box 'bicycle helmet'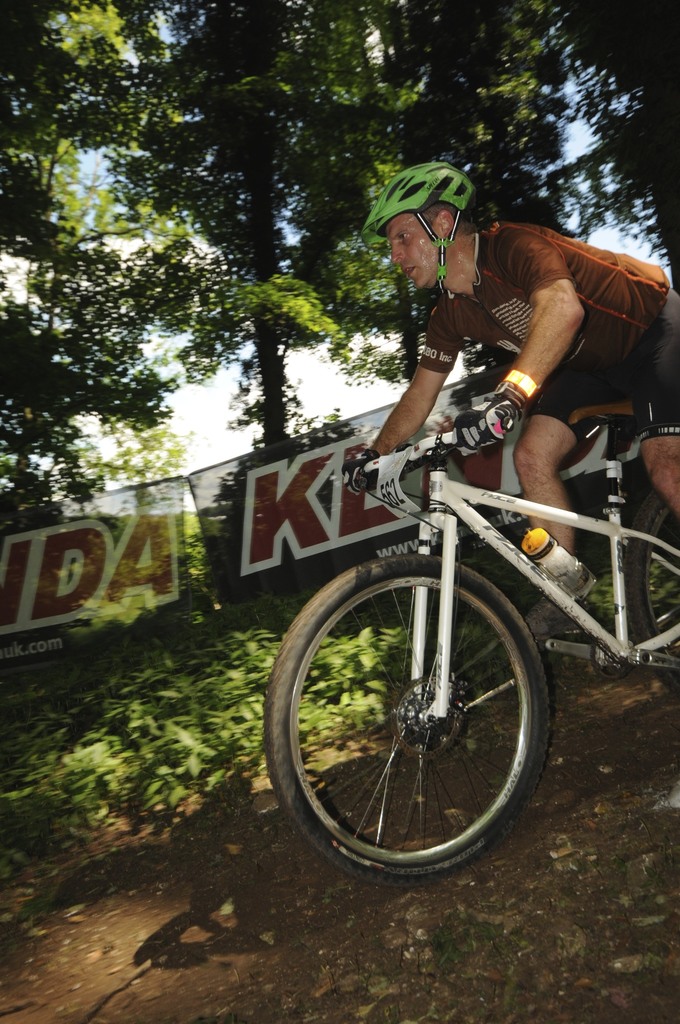
<region>369, 155, 474, 292</region>
